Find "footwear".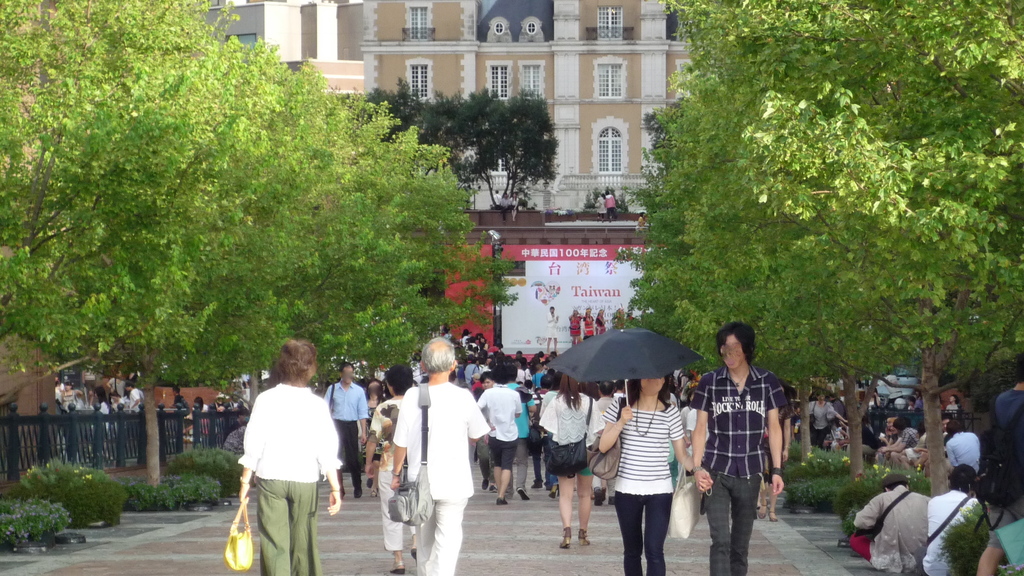
x1=480 y1=484 x2=492 y2=487.
